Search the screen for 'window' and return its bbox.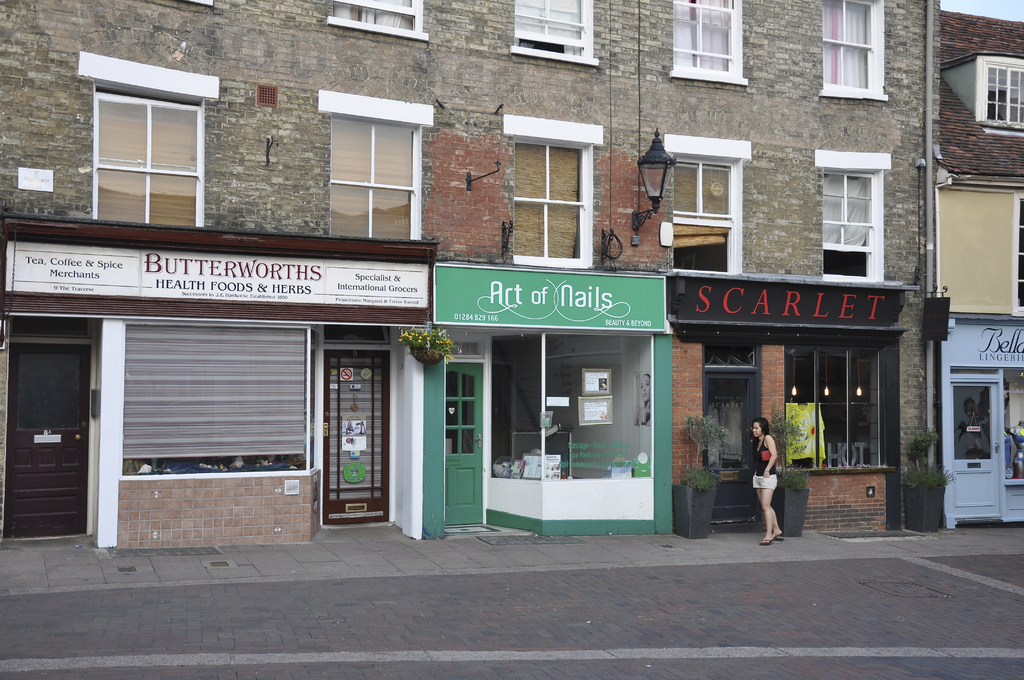
Found: (left=661, top=136, right=751, bottom=277).
